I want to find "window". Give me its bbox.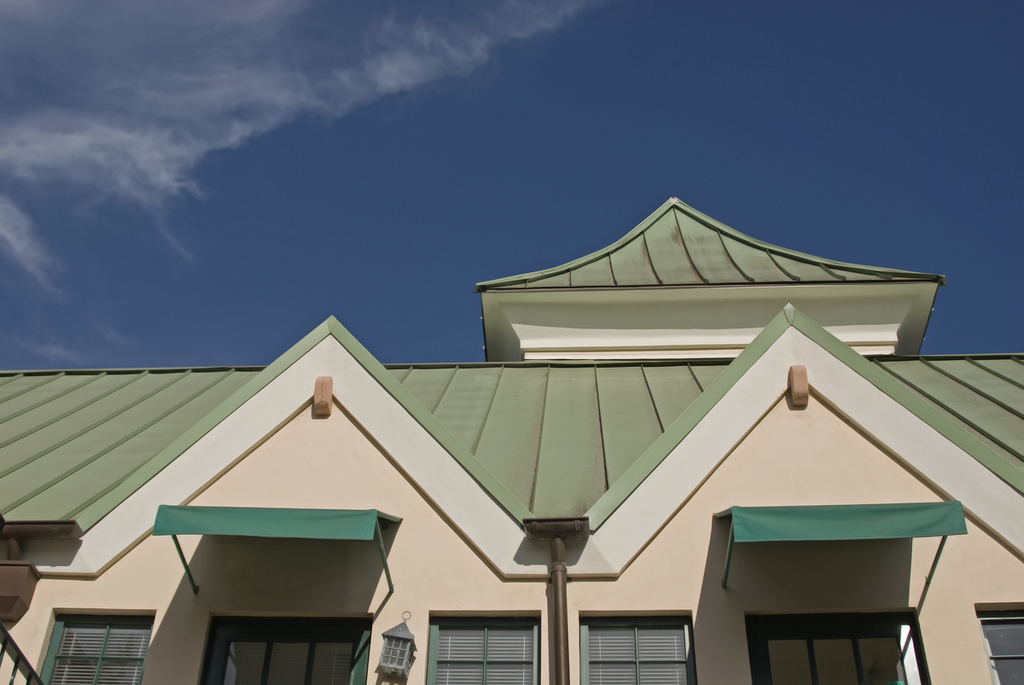
970:601:1023:682.
